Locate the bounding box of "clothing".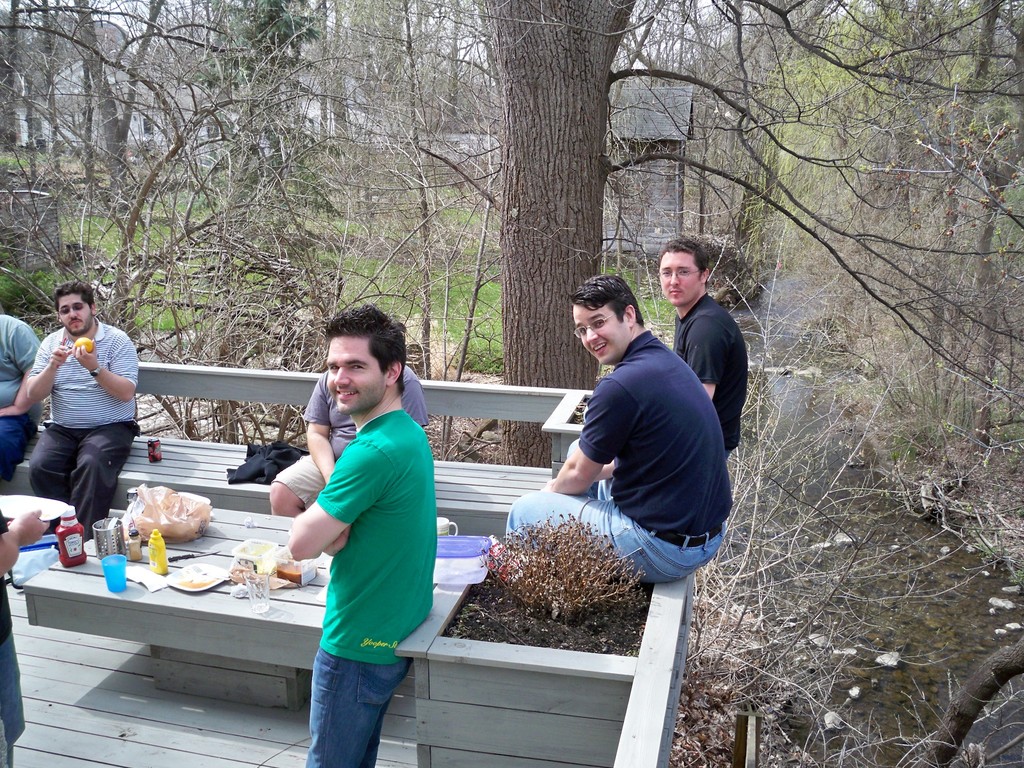
Bounding box: 682:303:755:458.
